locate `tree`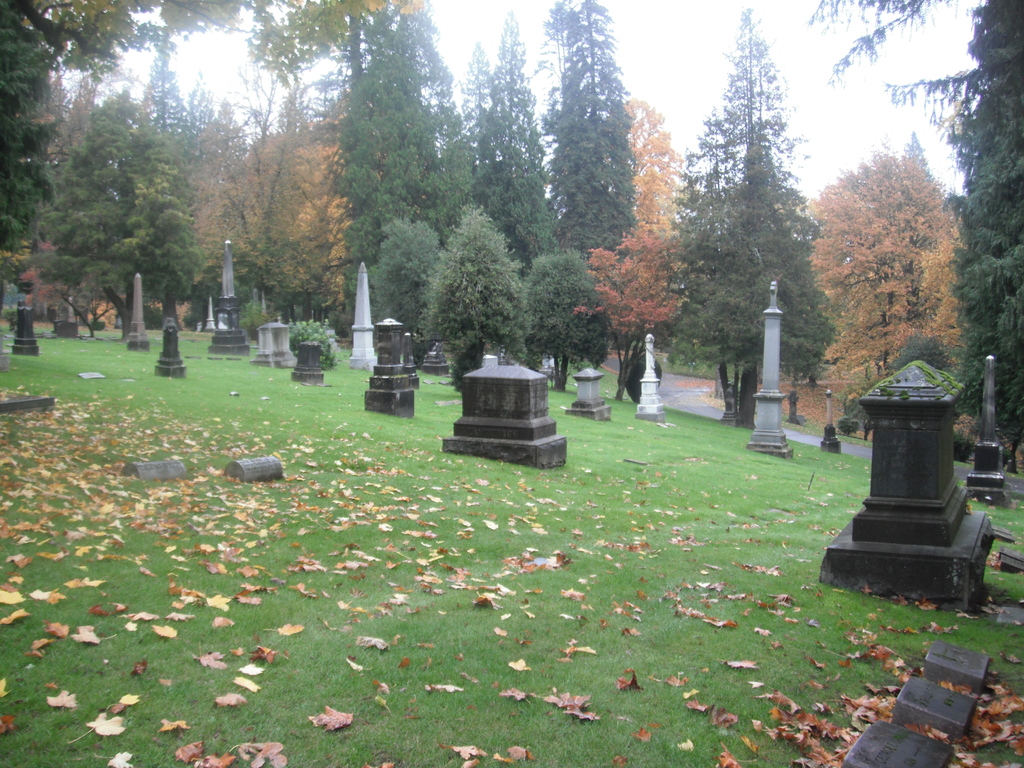
<bbox>949, 0, 1023, 479</bbox>
